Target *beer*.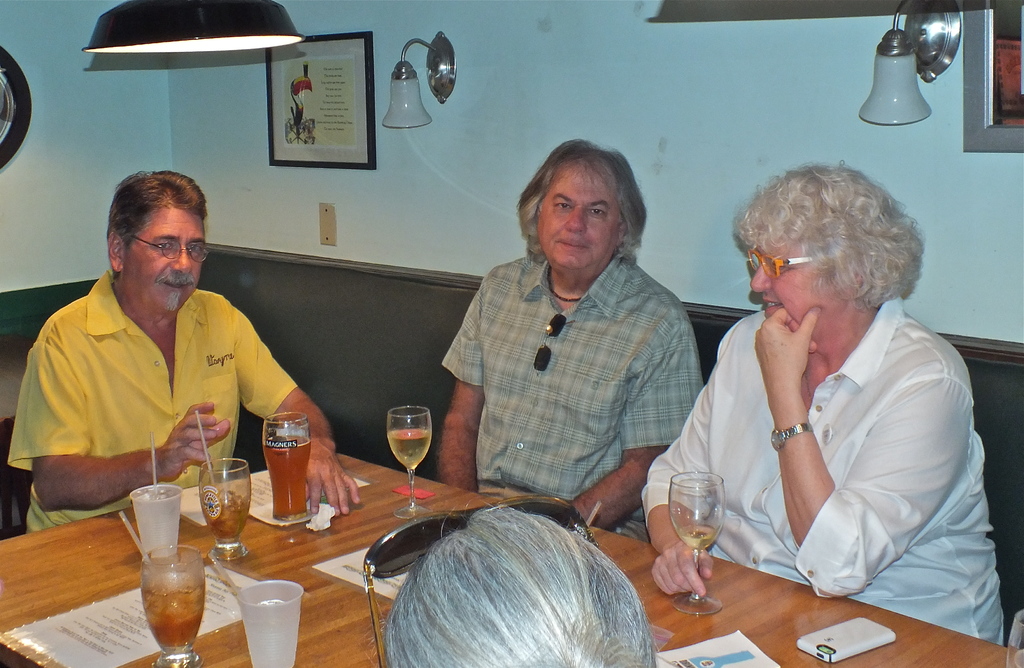
Target region: <bbox>131, 546, 204, 667</bbox>.
